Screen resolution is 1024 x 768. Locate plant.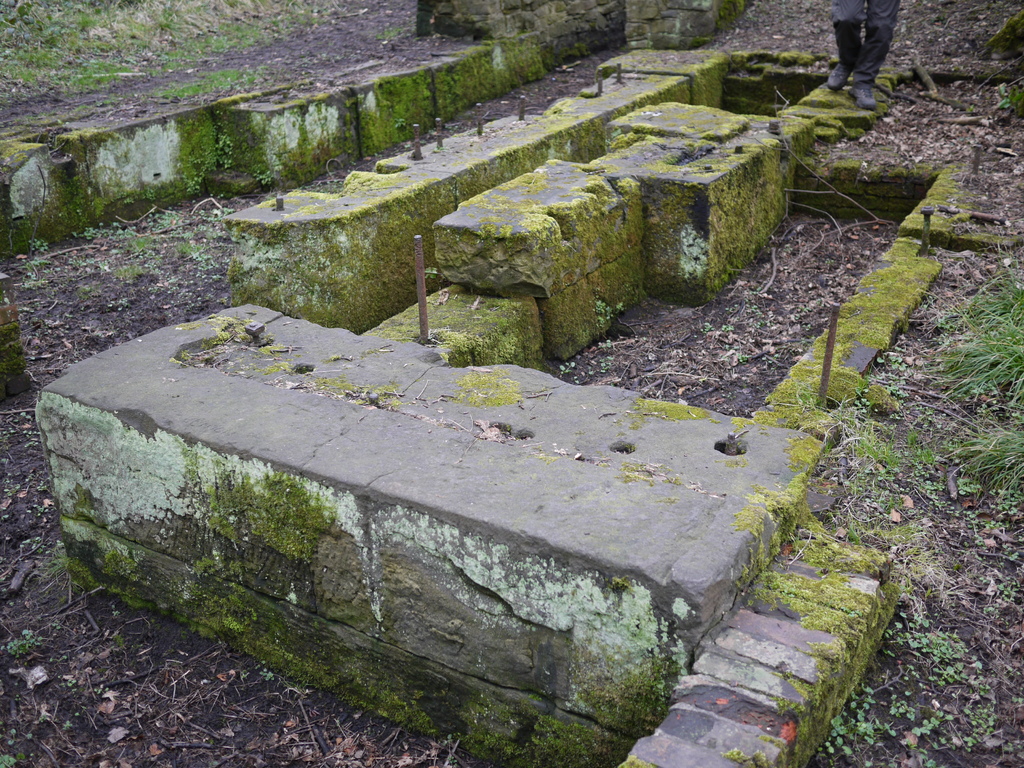
(60, 722, 75, 733).
